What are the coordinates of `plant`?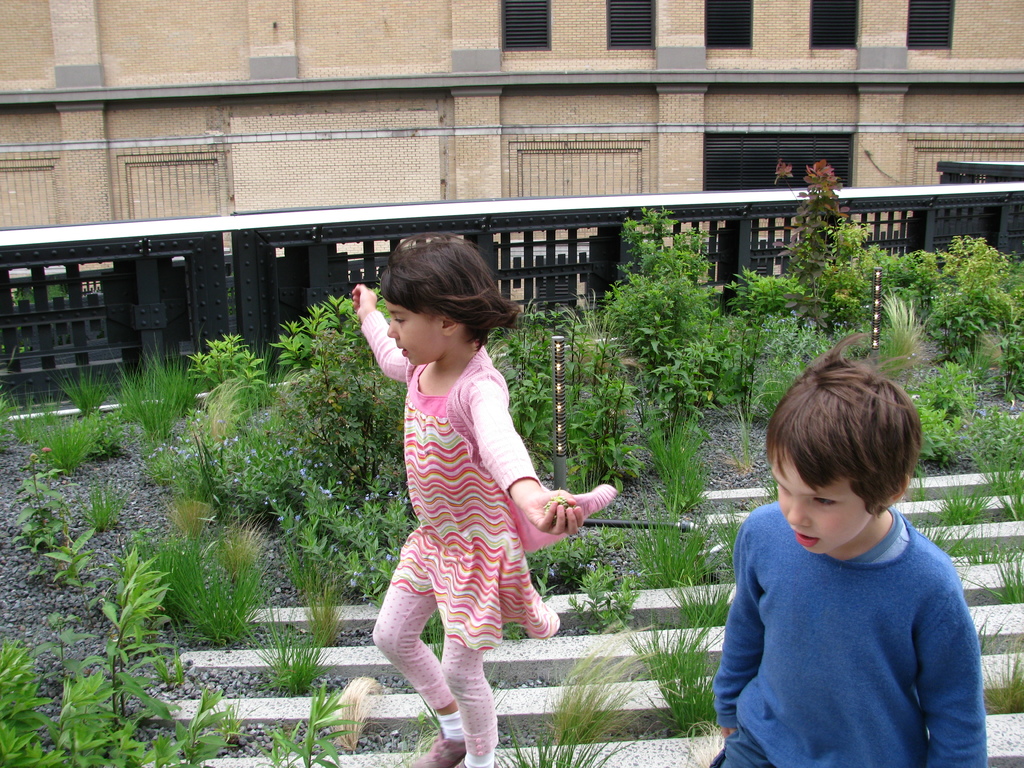
[left=14, top=456, right=65, bottom=553].
